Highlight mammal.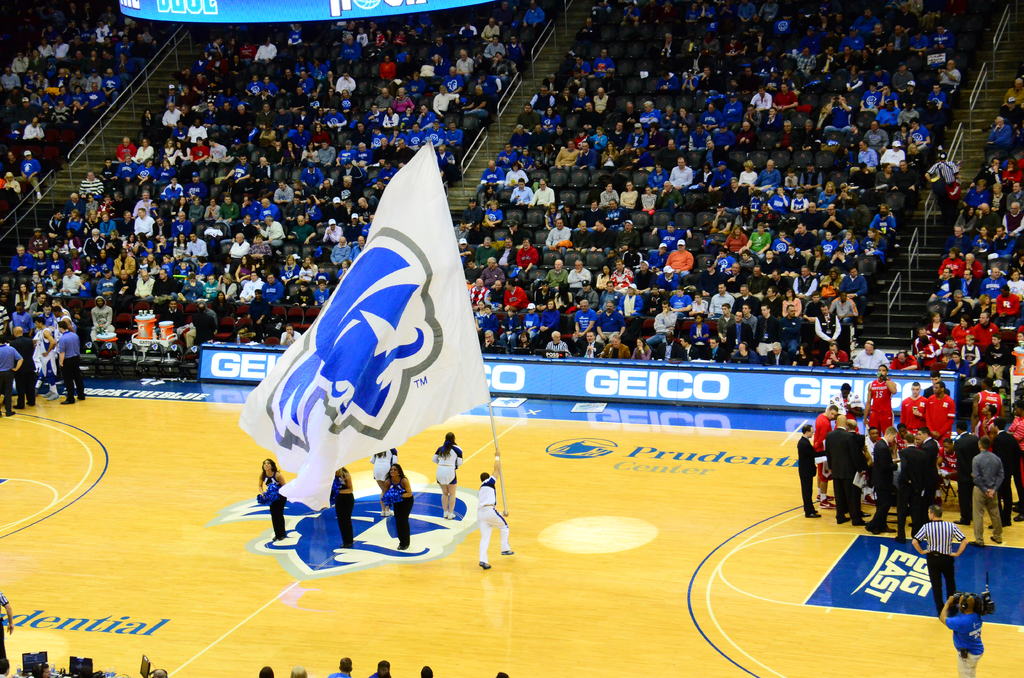
Highlighted region: (371, 442, 396, 512).
